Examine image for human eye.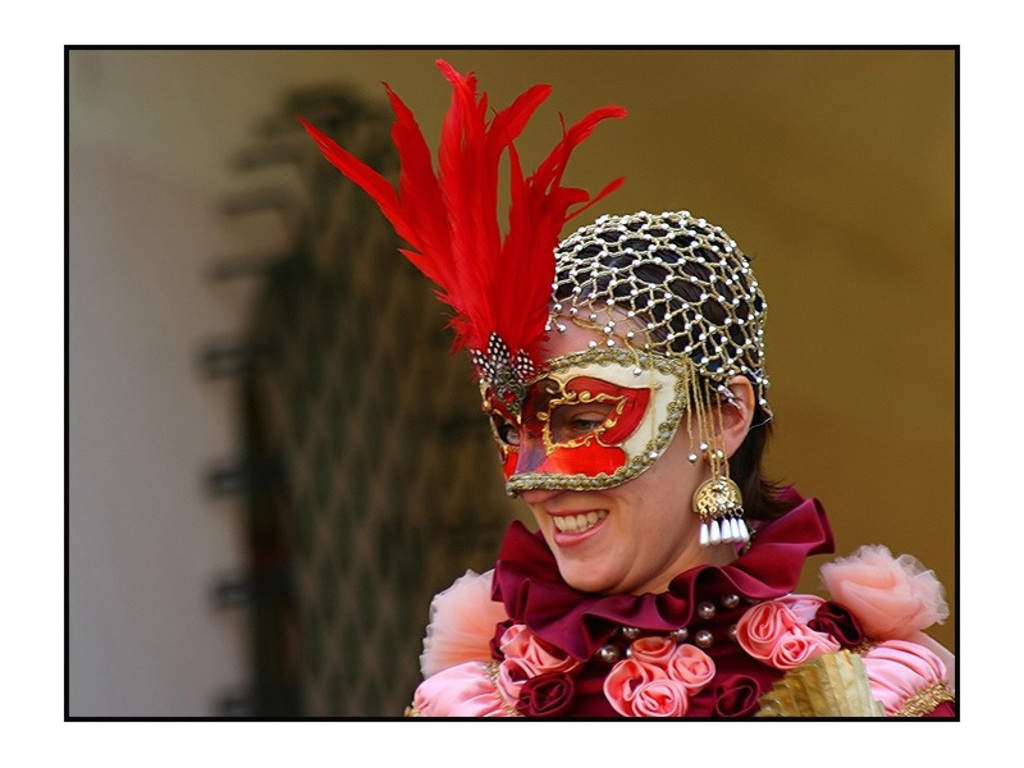
Examination result: x1=564, y1=406, x2=623, y2=439.
